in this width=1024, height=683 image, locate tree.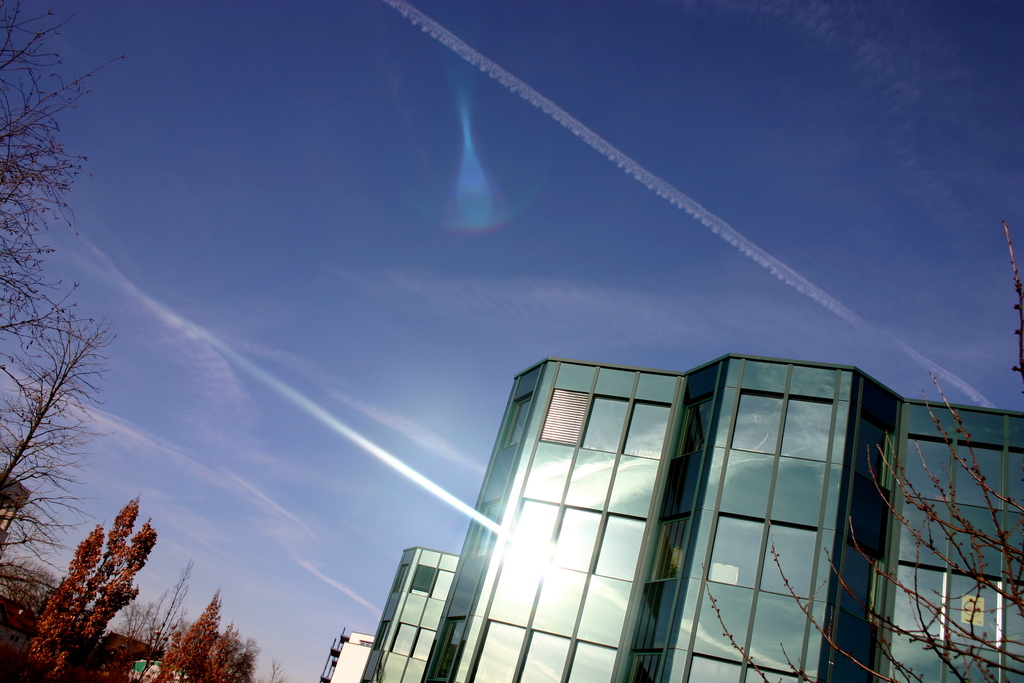
Bounding box: <region>0, 0, 123, 343</region>.
